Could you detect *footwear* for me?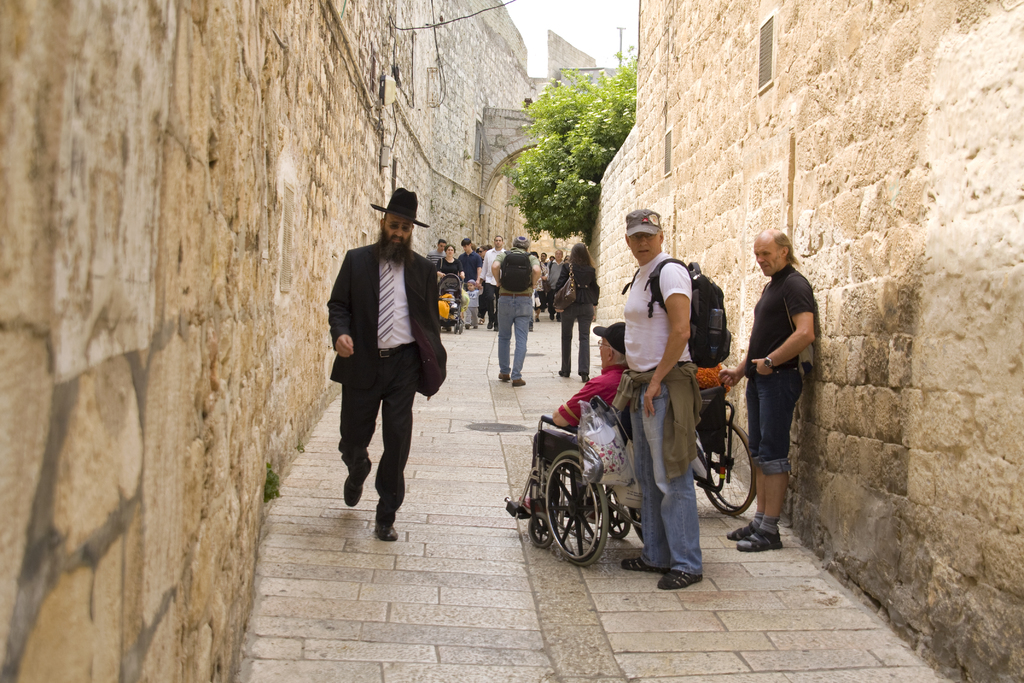
Detection result: <region>736, 527, 783, 552</region>.
